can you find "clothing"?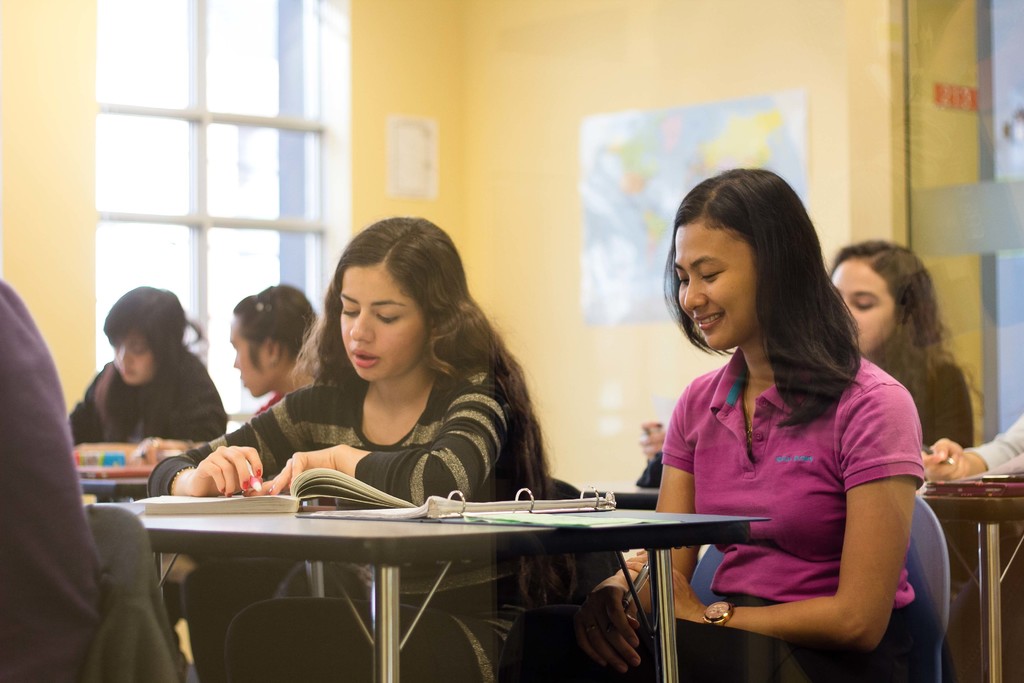
Yes, bounding box: 0,281,105,682.
